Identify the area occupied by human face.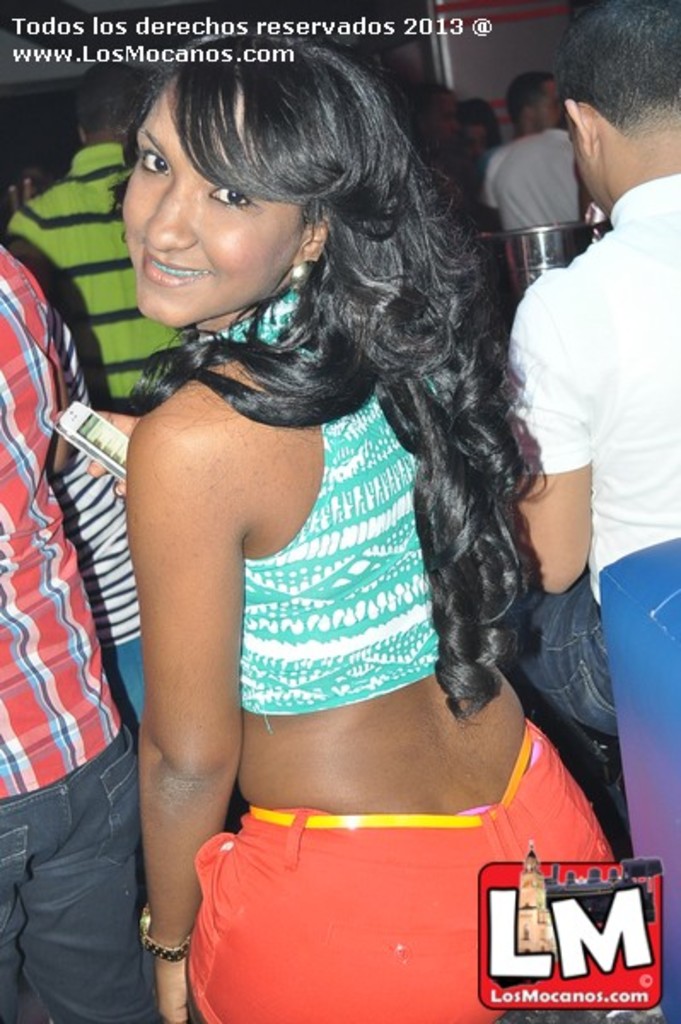
Area: bbox=[113, 72, 309, 329].
